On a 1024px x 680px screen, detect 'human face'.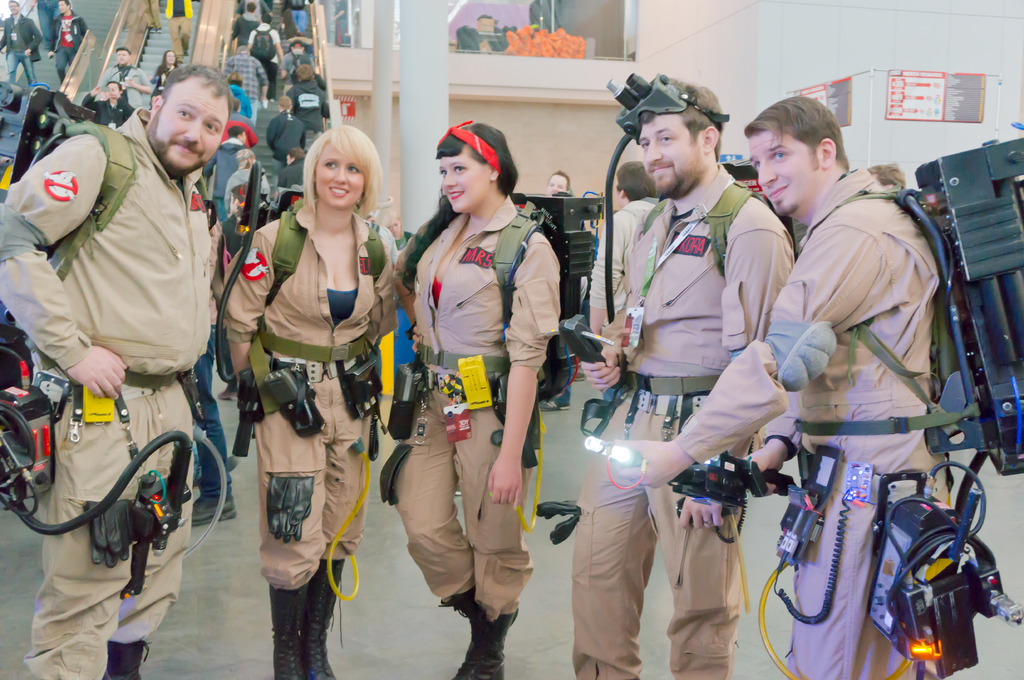
region(117, 46, 130, 67).
